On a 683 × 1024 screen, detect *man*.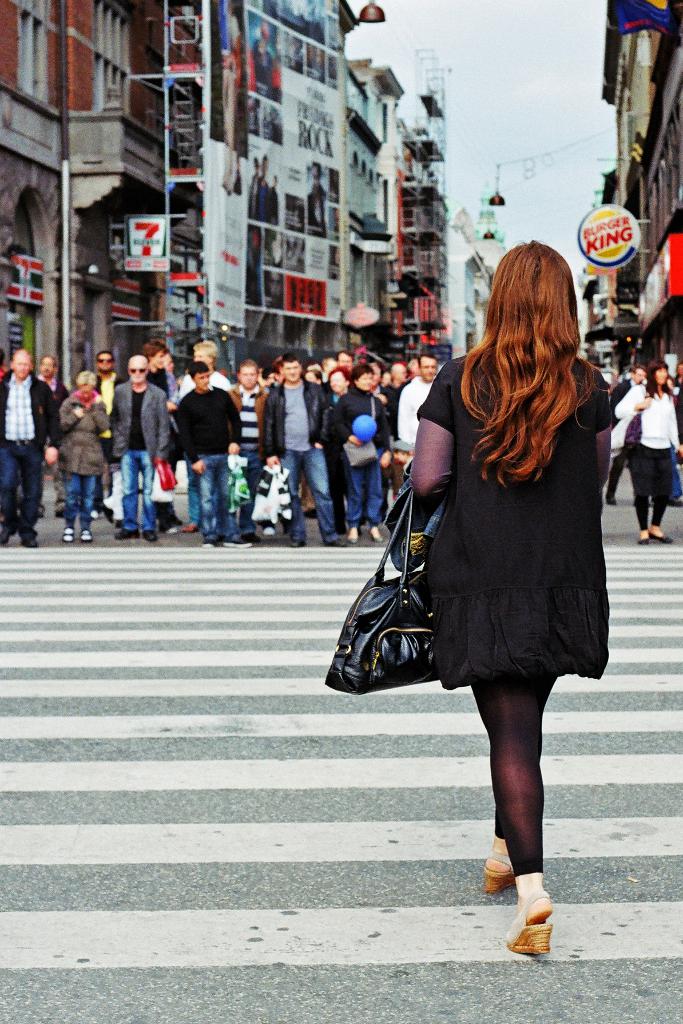
(161,342,245,529).
